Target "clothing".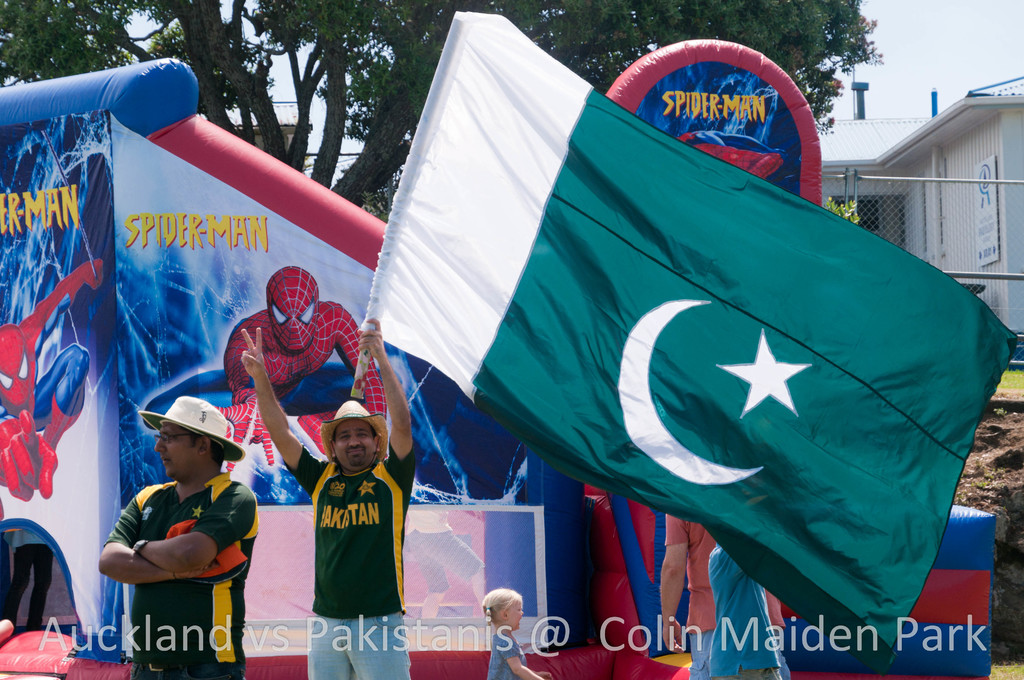
Target region: bbox=[99, 441, 250, 646].
